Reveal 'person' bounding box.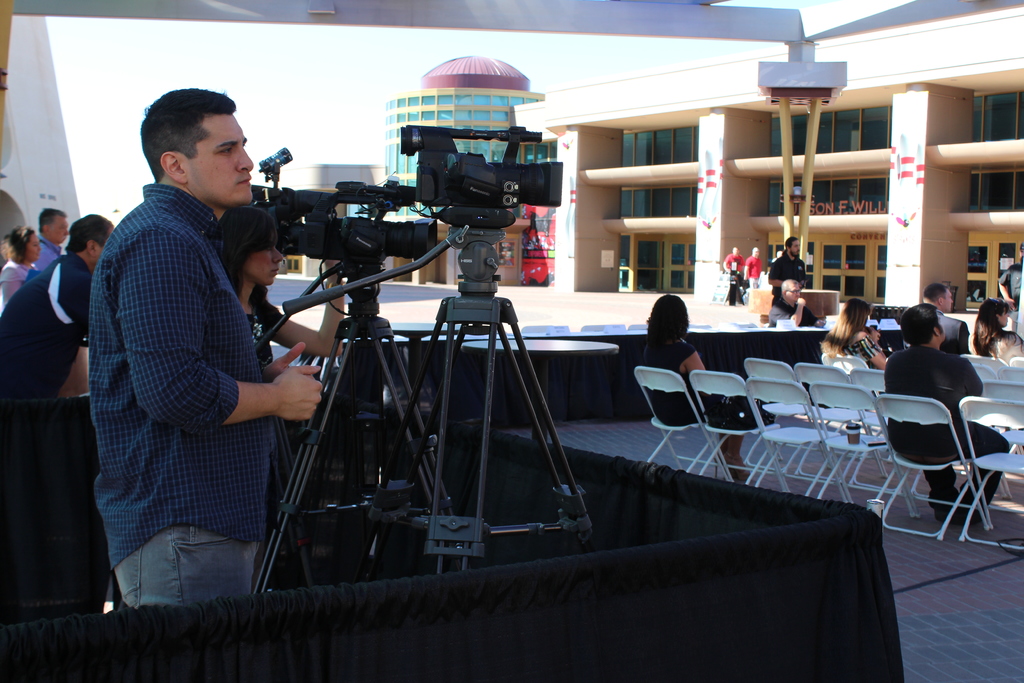
Revealed: region(766, 280, 814, 327).
